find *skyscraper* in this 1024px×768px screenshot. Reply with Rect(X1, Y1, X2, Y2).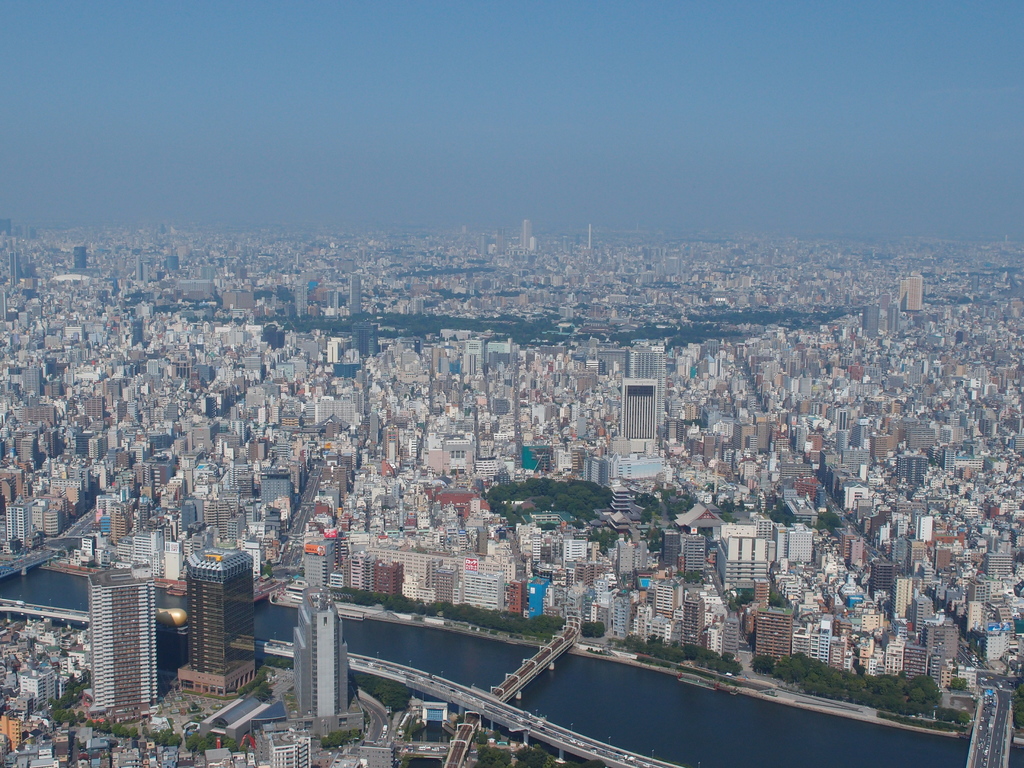
Rect(623, 381, 656, 455).
